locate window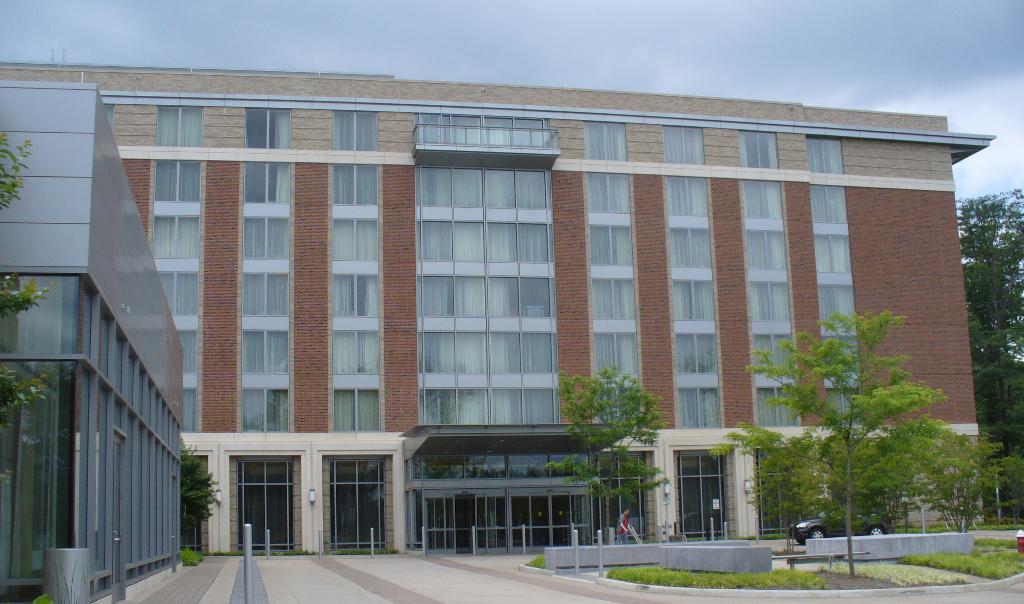
<box>826,350,859,382</box>
